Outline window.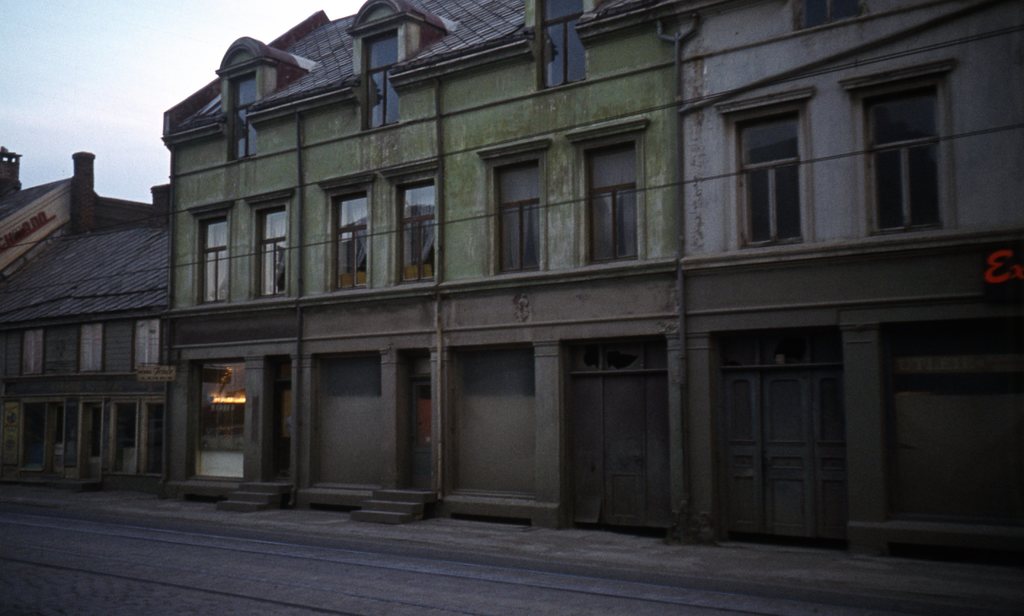
Outline: bbox(200, 215, 228, 304).
